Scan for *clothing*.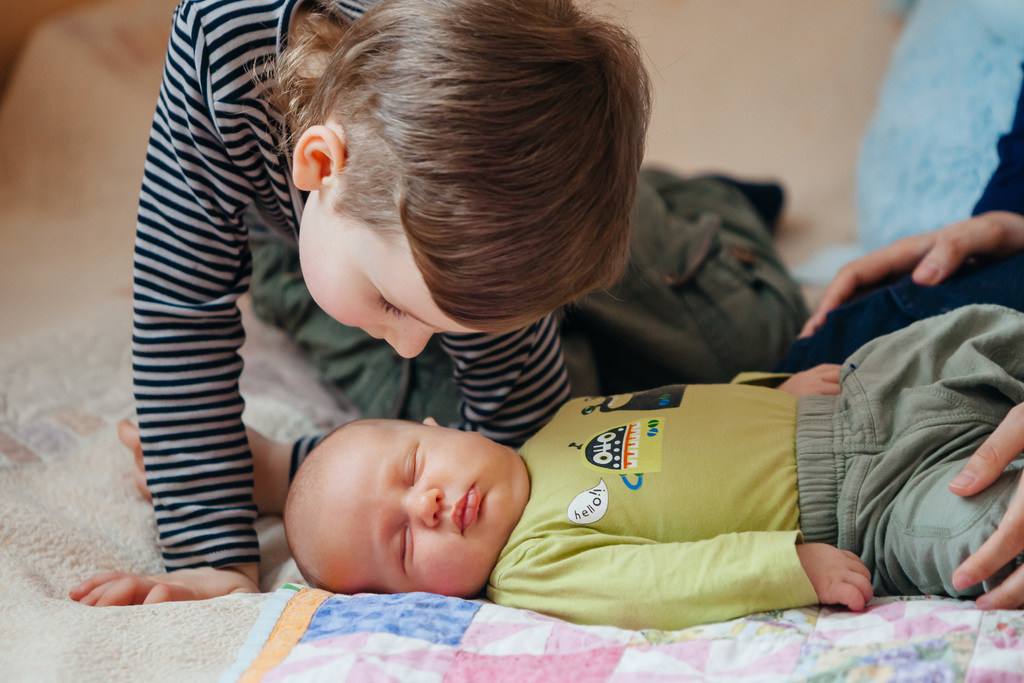
Scan result: bbox=(796, 304, 1023, 597).
